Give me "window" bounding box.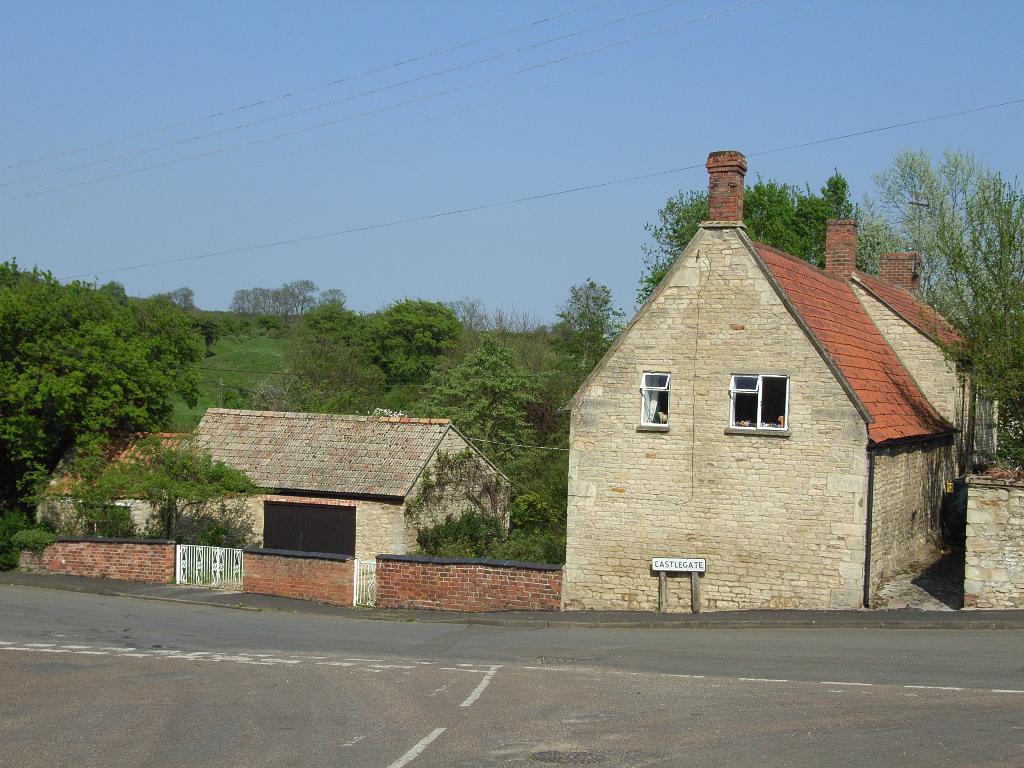
region(80, 503, 133, 538).
